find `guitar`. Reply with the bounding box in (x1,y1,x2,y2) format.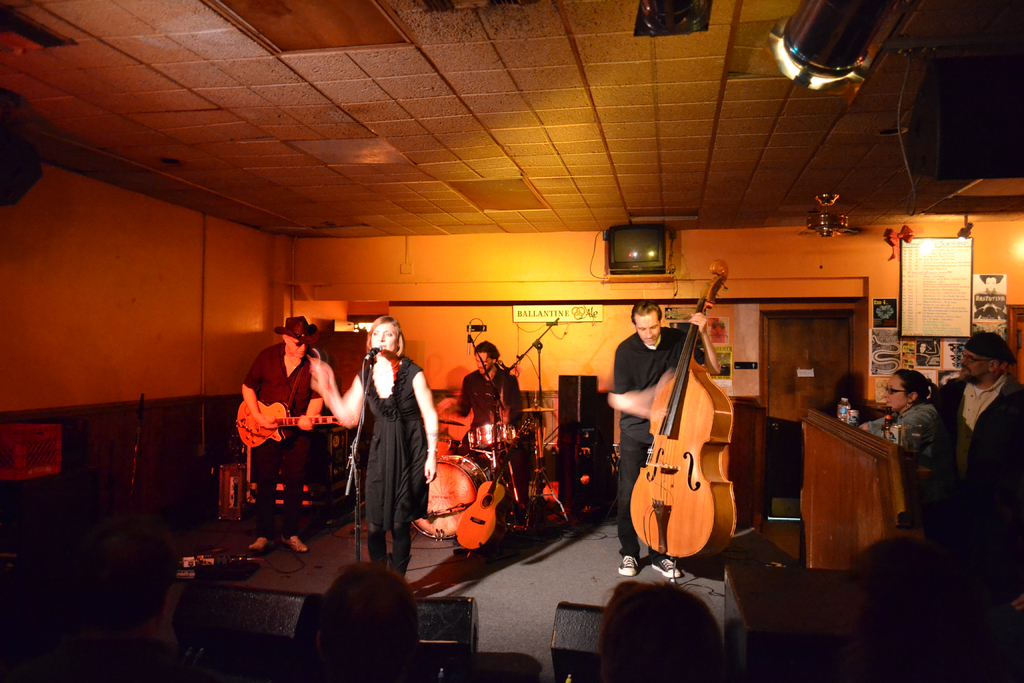
(454,419,536,554).
